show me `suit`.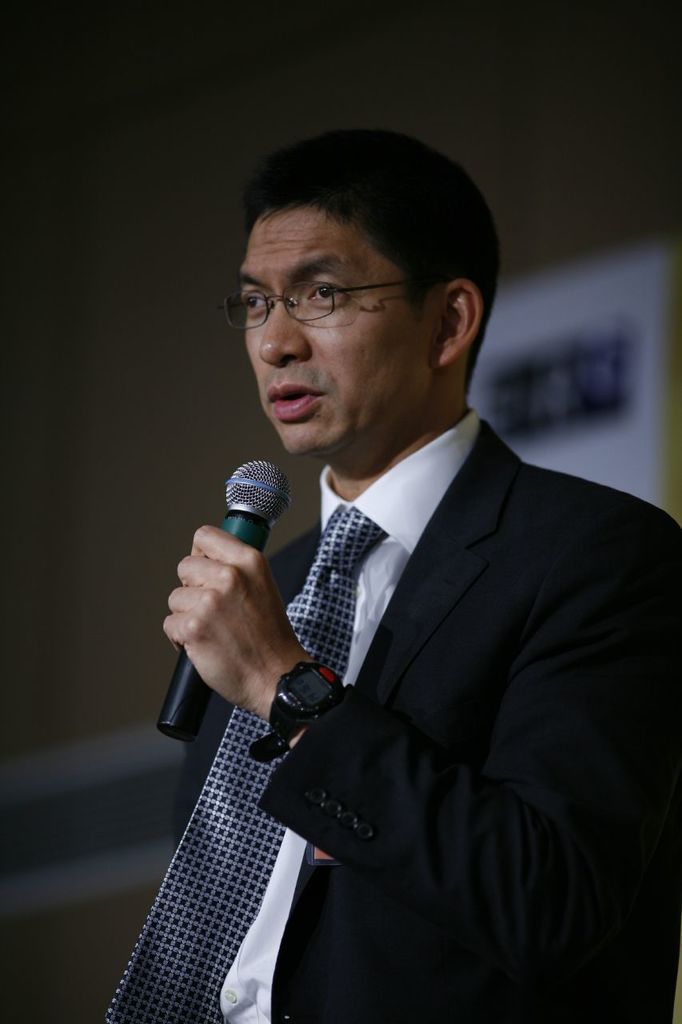
`suit` is here: {"x1": 177, "y1": 367, "x2": 594, "y2": 908}.
